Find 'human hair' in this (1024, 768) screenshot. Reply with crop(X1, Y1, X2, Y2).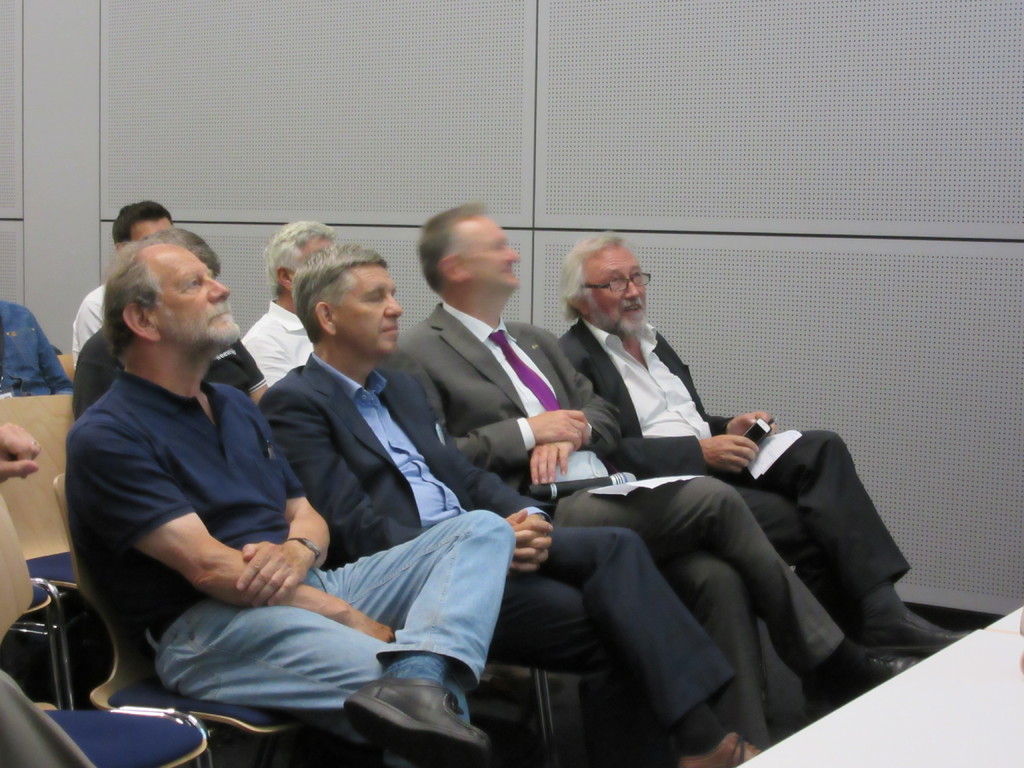
crop(135, 228, 223, 278).
